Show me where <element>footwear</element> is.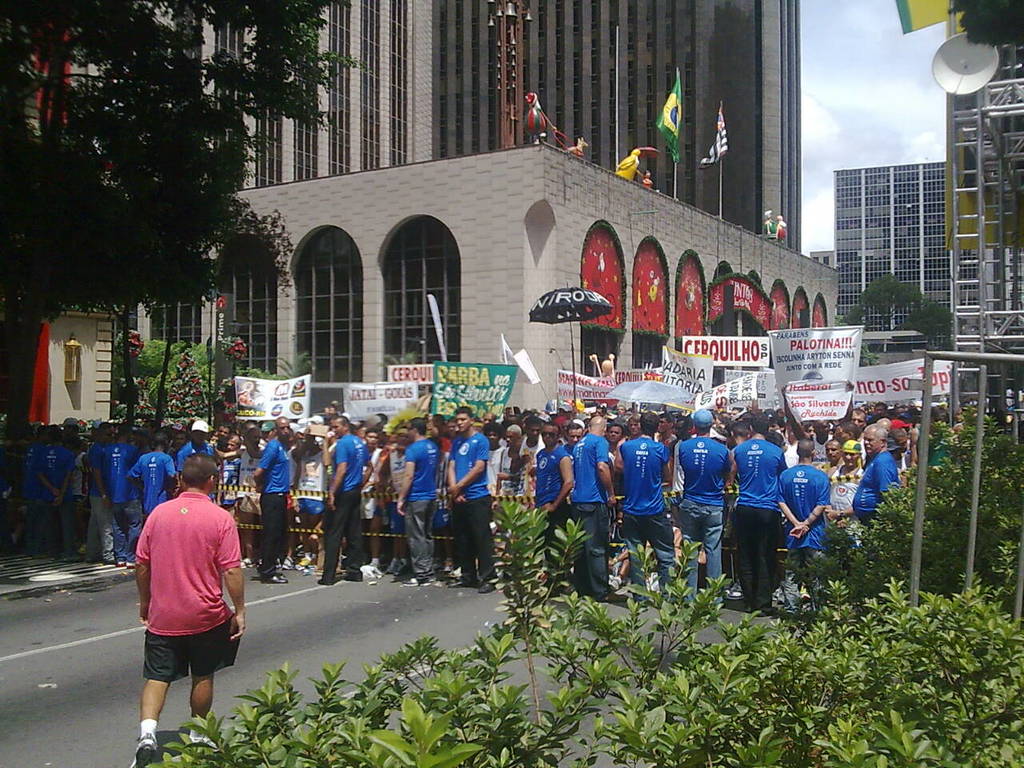
<element>footwear</element> is at select_region(116, 560, 126, 570).
